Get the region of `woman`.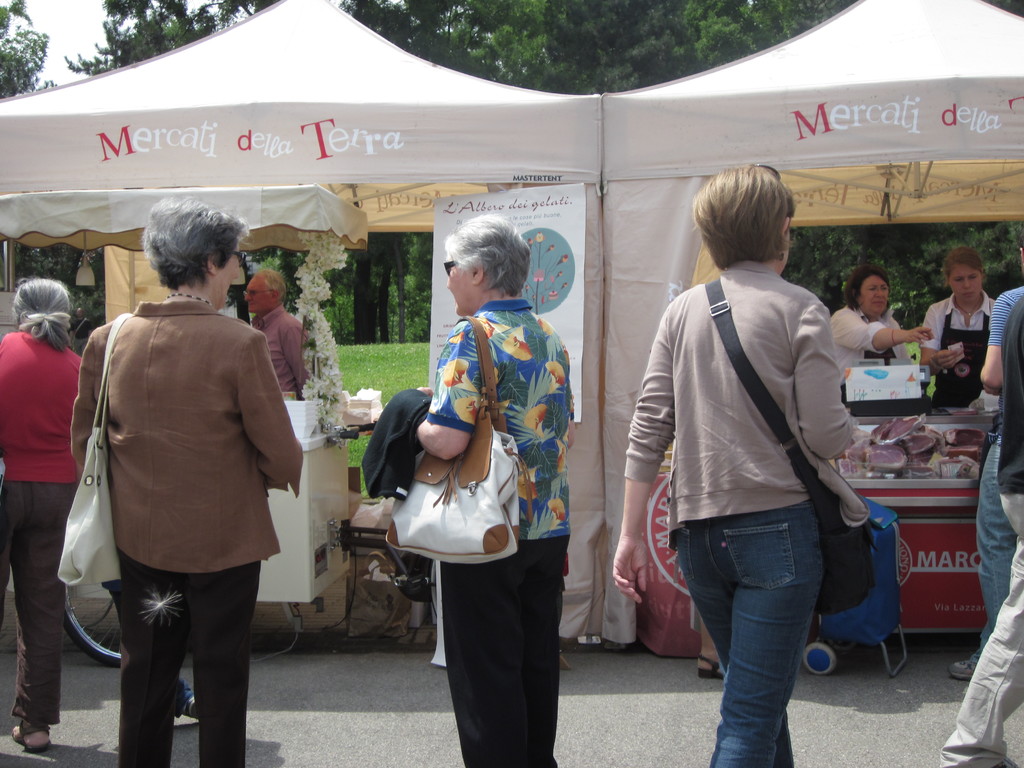
[67,191,307,767].
